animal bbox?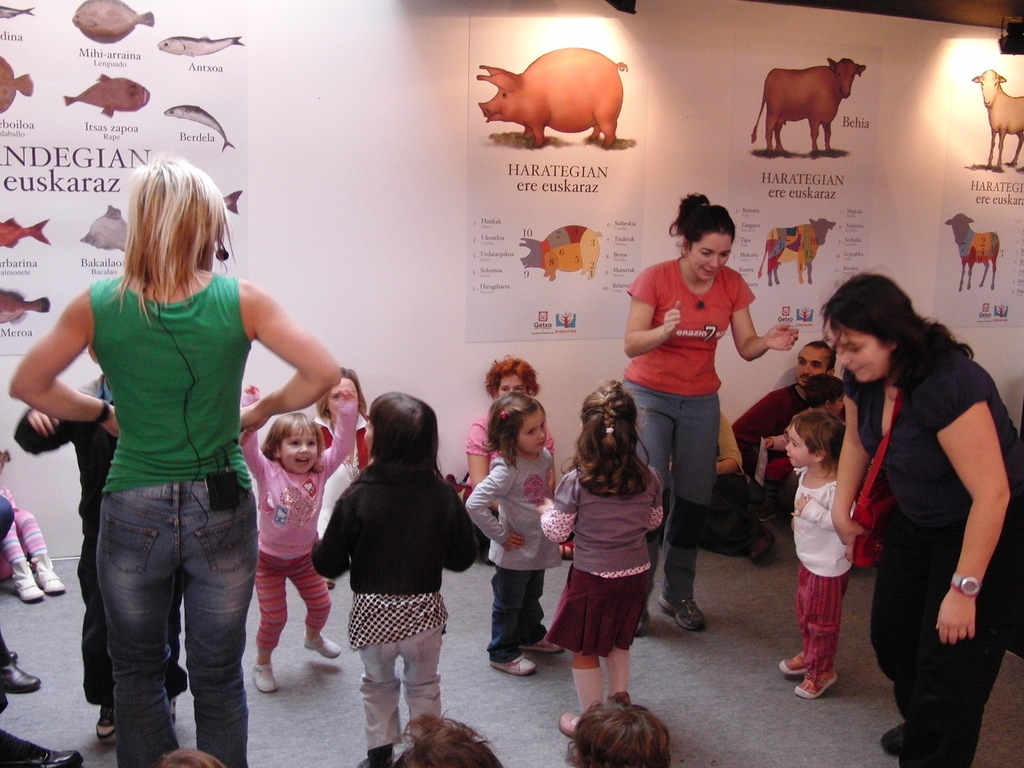
box(174, 101, 241, 151)
